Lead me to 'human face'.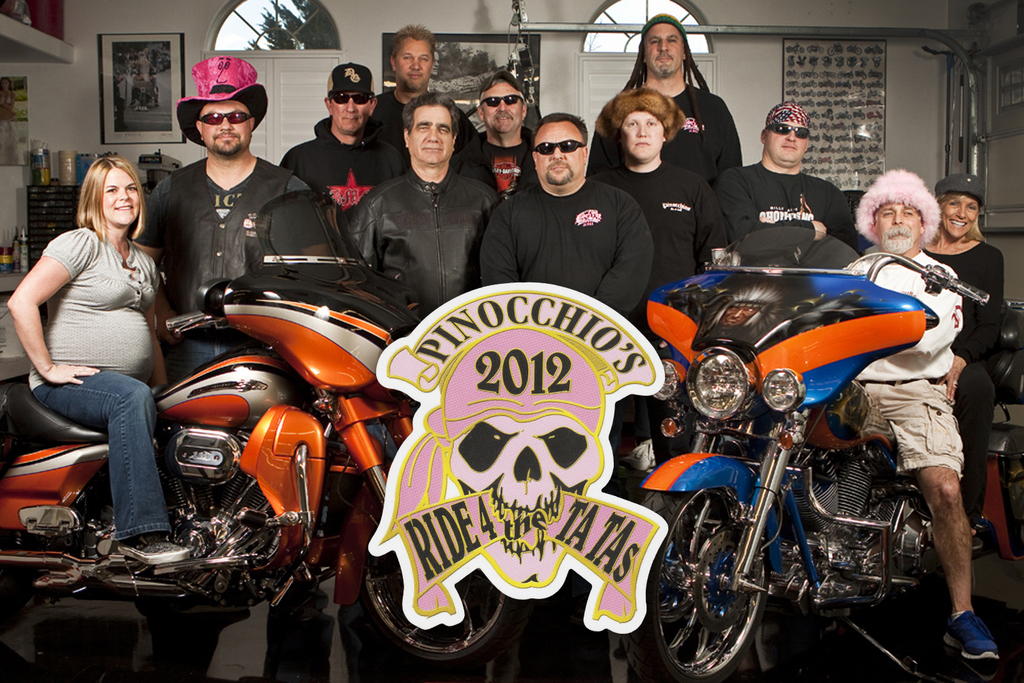
Lead to [614, 108, 662, 158].
